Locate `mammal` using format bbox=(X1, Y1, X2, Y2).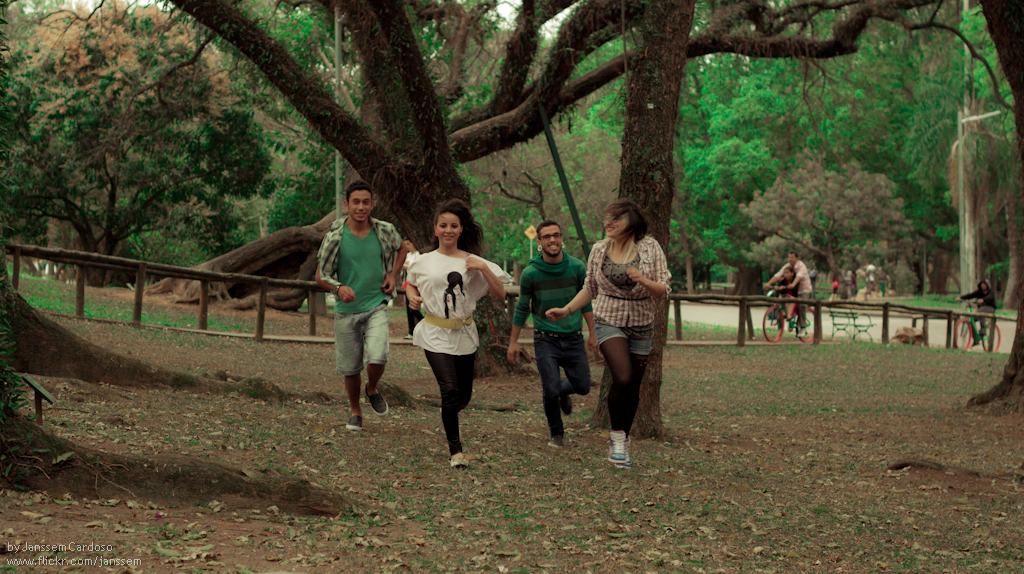
bbox=(773, 252, 809, 330).
